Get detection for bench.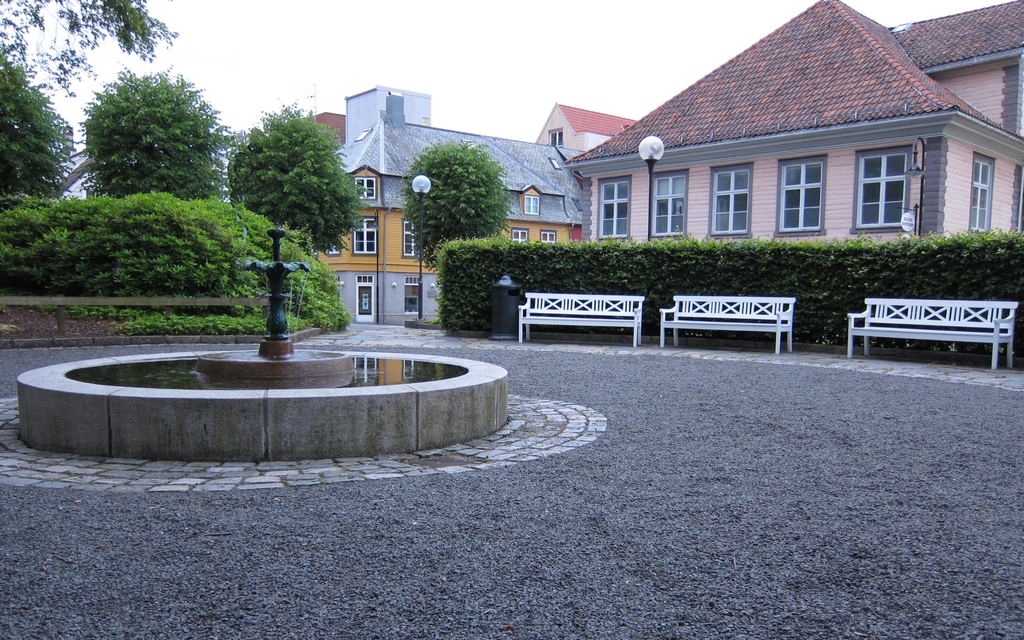
Detection: left=516, top=291, right=648, bottom=348.
